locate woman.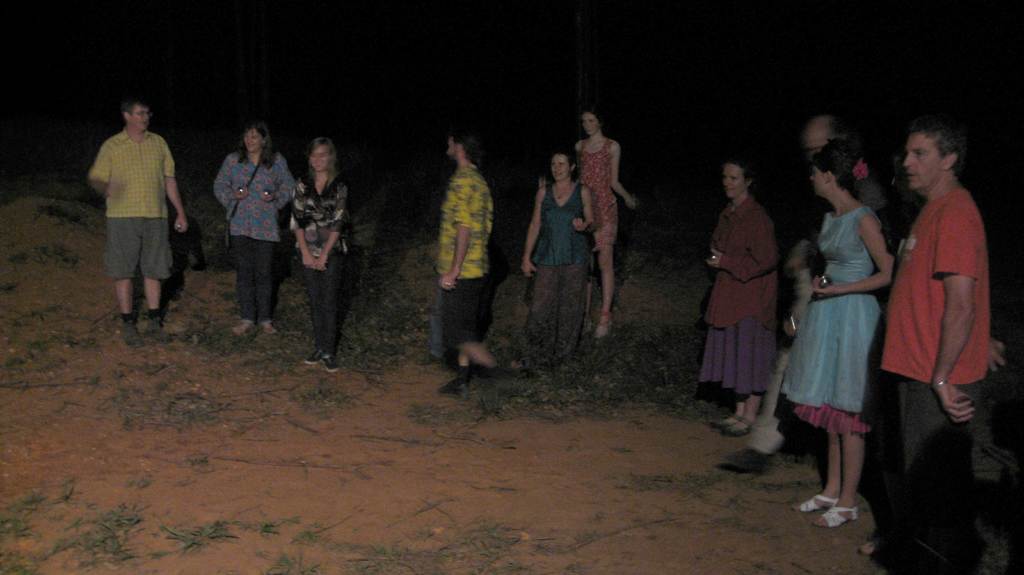
Bounding box: detection(522, 144, 596, 386).
